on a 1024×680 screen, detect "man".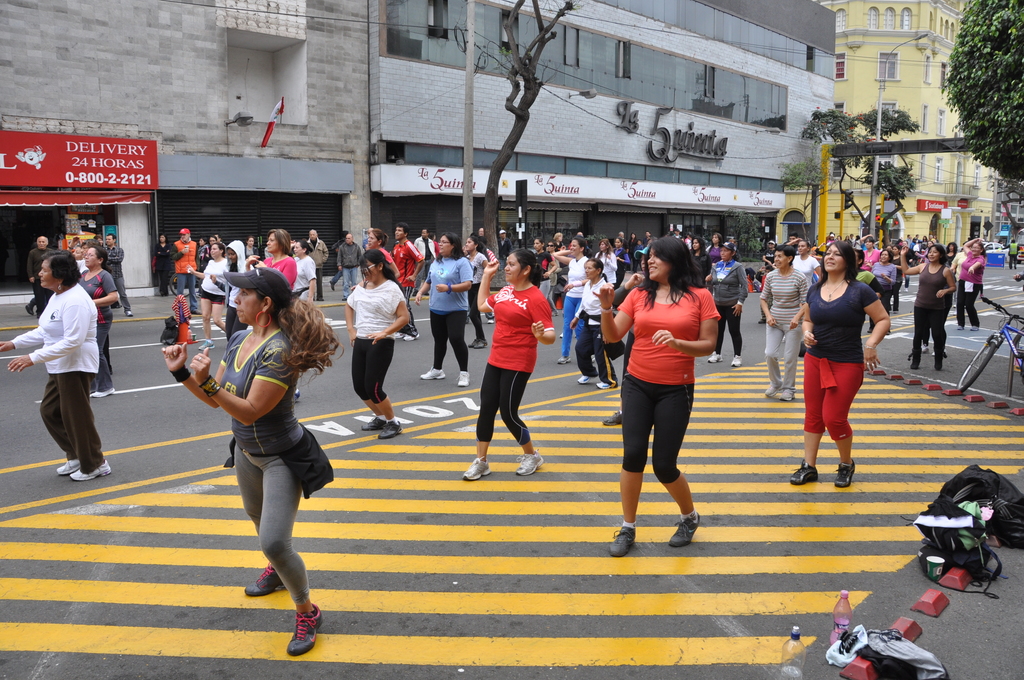
<bbox>477, 225, 484, 238</bbox>.
